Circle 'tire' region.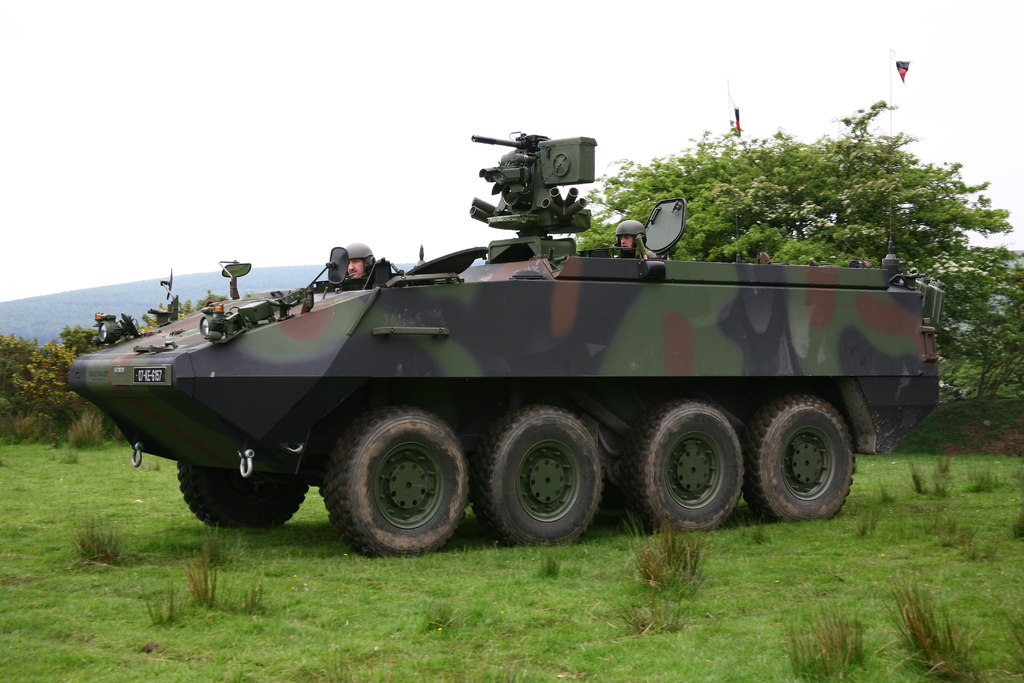
Region: 747:391:858:523.
